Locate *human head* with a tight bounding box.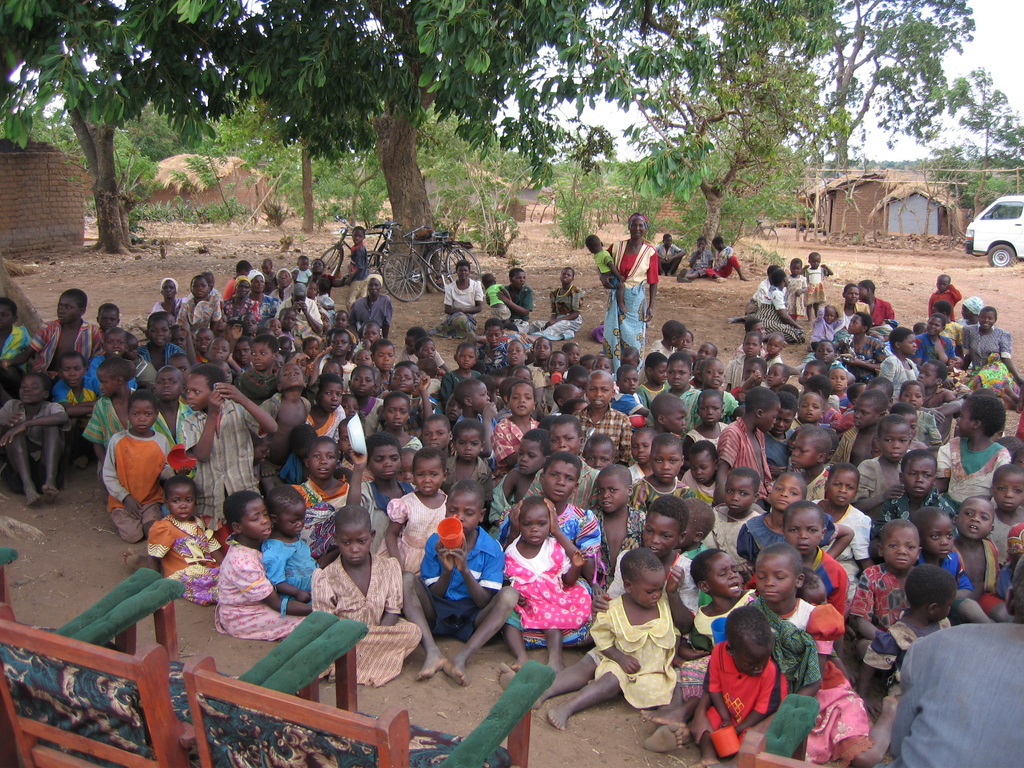
(624, 214, 648, 241).
